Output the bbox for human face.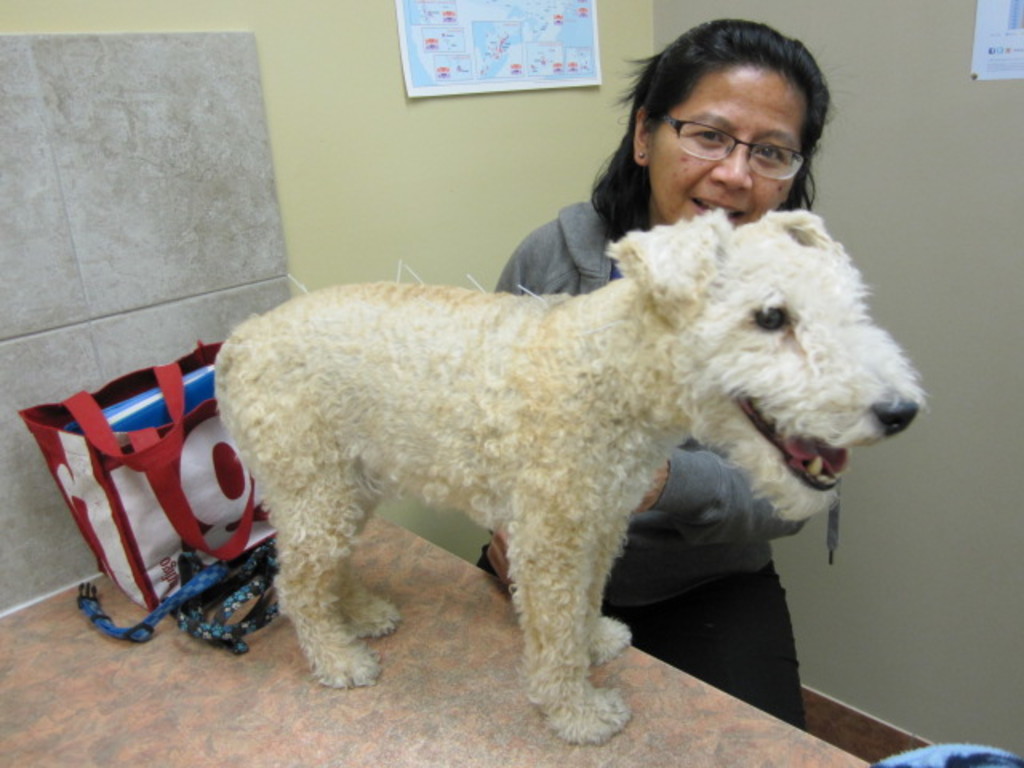
(left=654, top=83, right=808, bottom=224).
